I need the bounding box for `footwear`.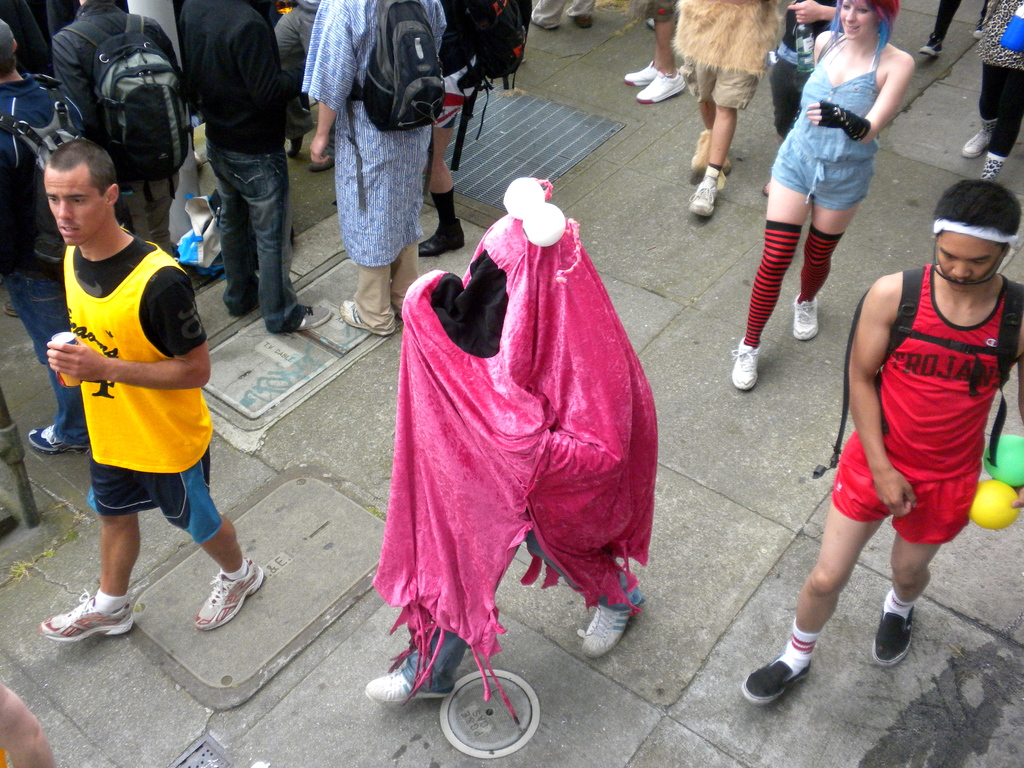
Here it is: detection(689, 182, 721, 216).
